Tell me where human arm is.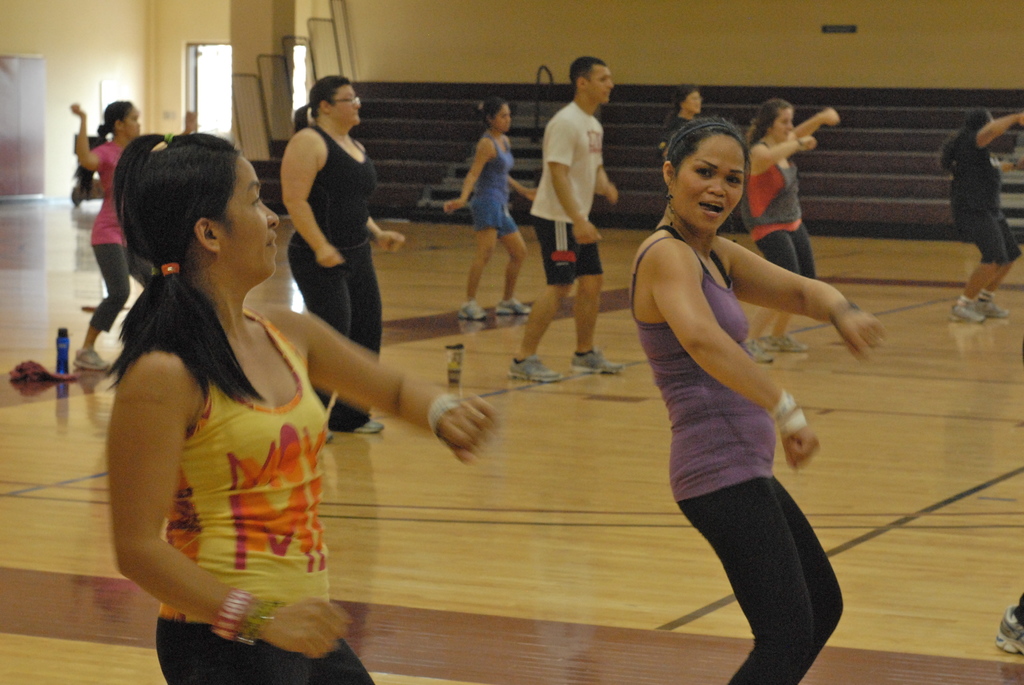
human arm is at (x1=743, y1=130, x2=824, y2=187).
